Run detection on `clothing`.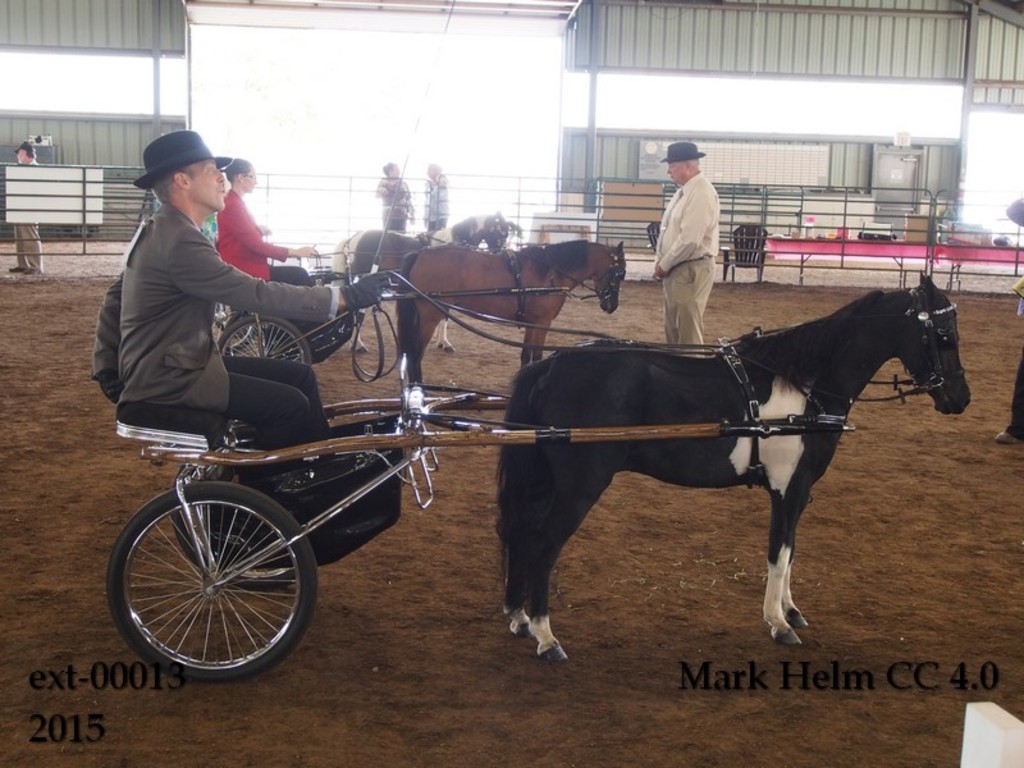
Result: crop(13, 156, 41, 271).
